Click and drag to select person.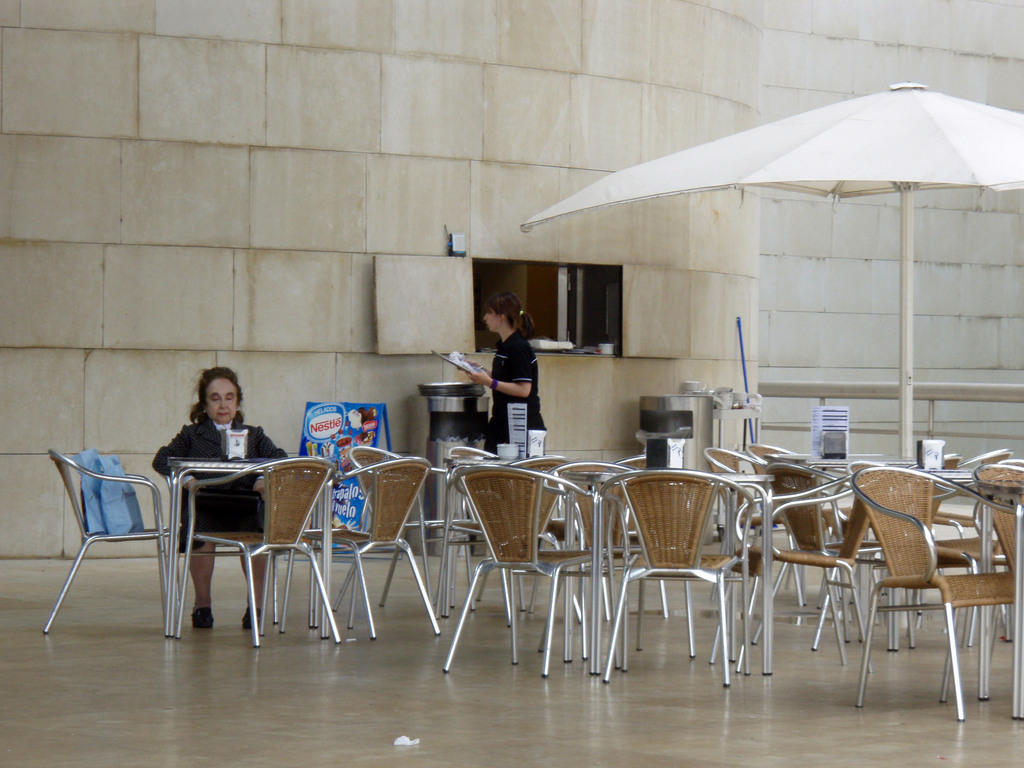
Selection: 153/360/293/625.
